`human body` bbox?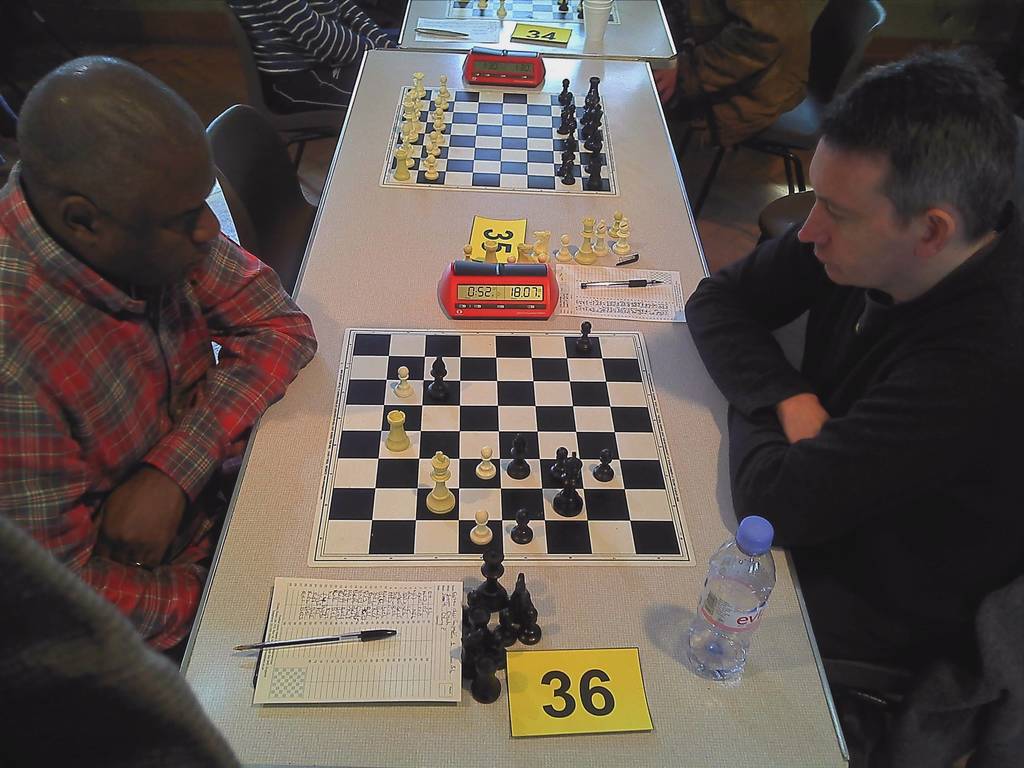
{"x1": 683, "y1": 229, "x2": 1023, "y2": 730}
